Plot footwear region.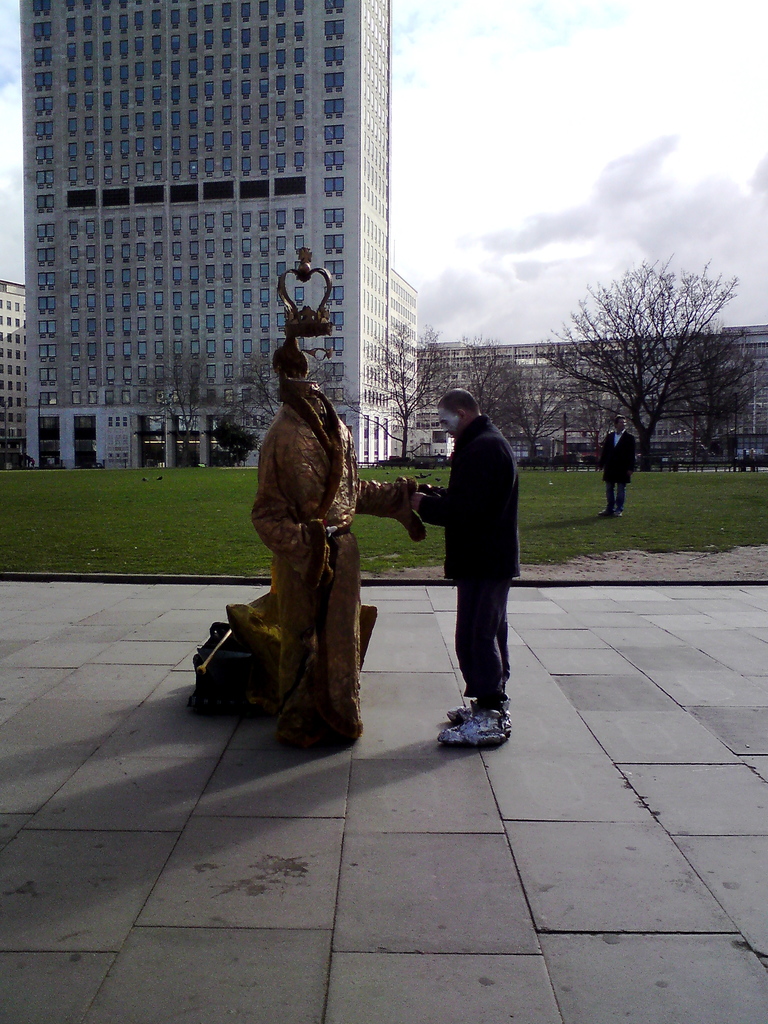
Plotted at detection(429, 691, 522, 752).
